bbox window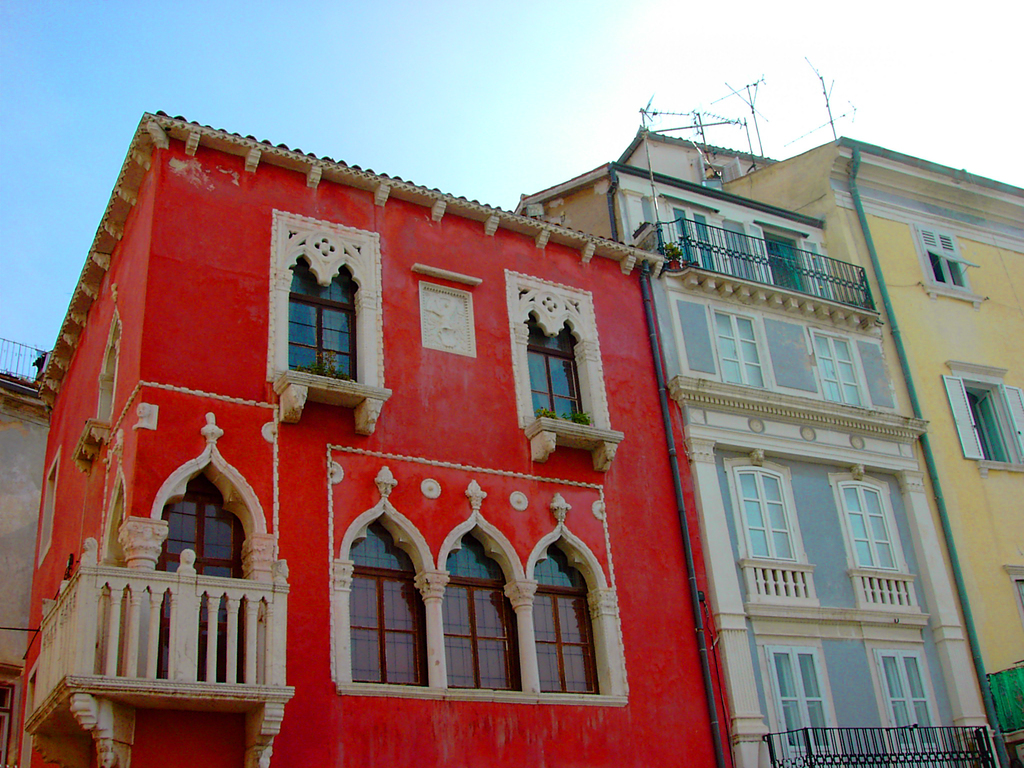
pyautogui.locateOnScreen(440, 574, 516, 701)
